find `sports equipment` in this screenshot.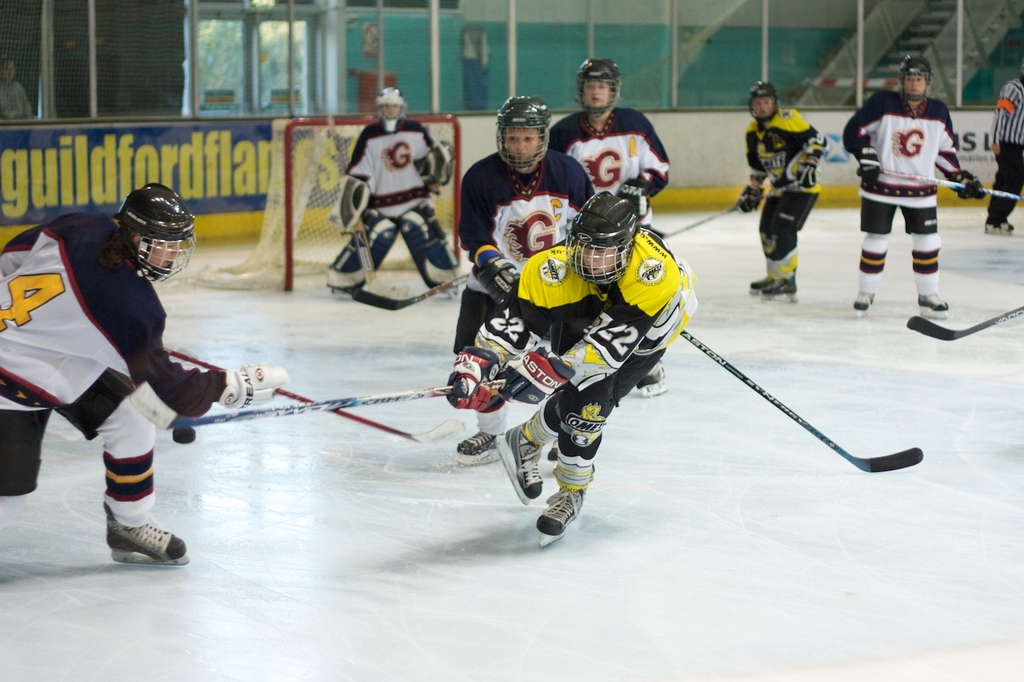
The bounding box for `sports equipment` is box=[491, 419, 542, 506].
